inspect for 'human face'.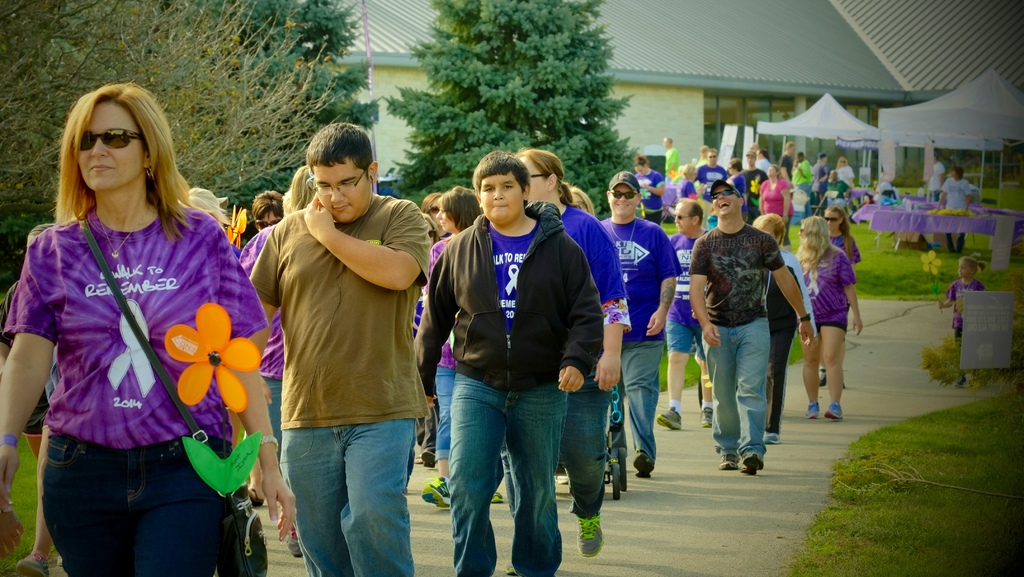
Inspection: x1=77, y1=102, x2=145, y2=191.
